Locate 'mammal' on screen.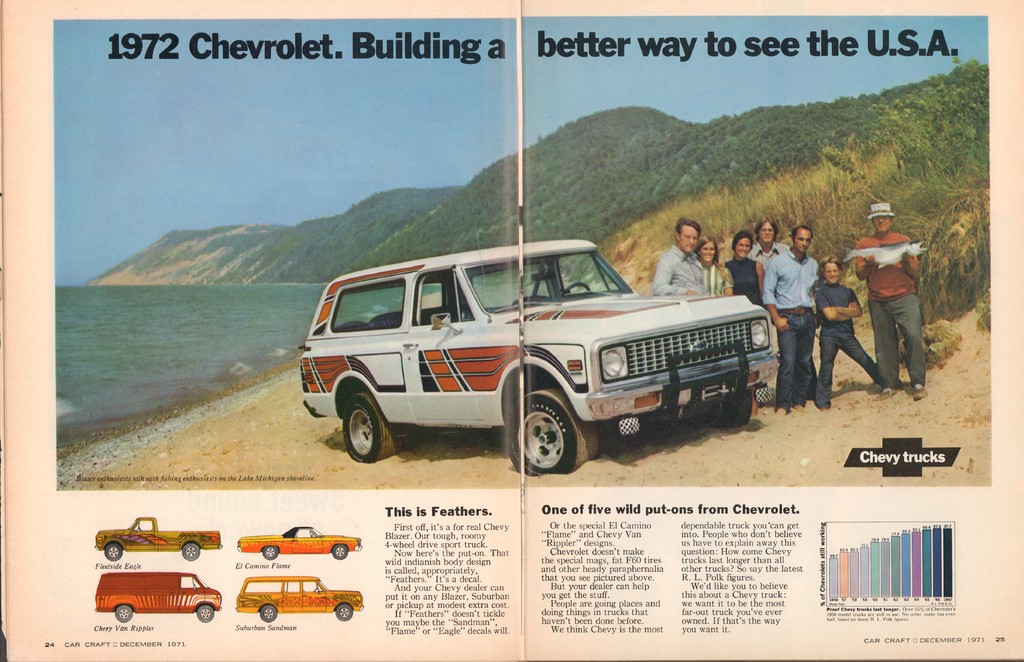
On screen at detection(724, 227, 769, 414).
